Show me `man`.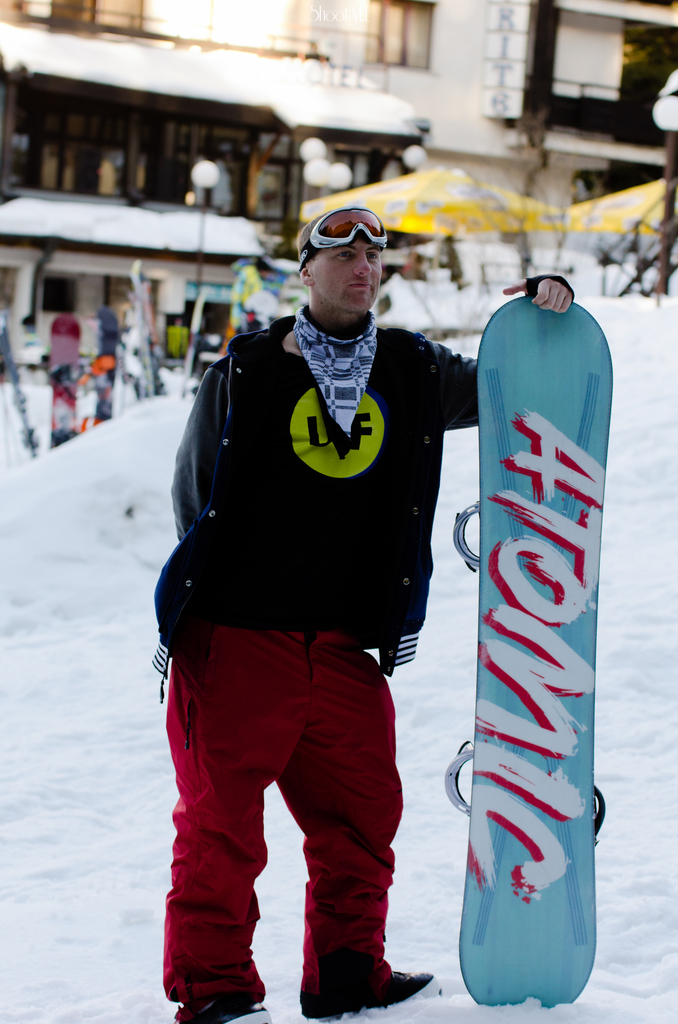
`man` is here: <bbox>156, 184, 492, 1011</bbox>.
